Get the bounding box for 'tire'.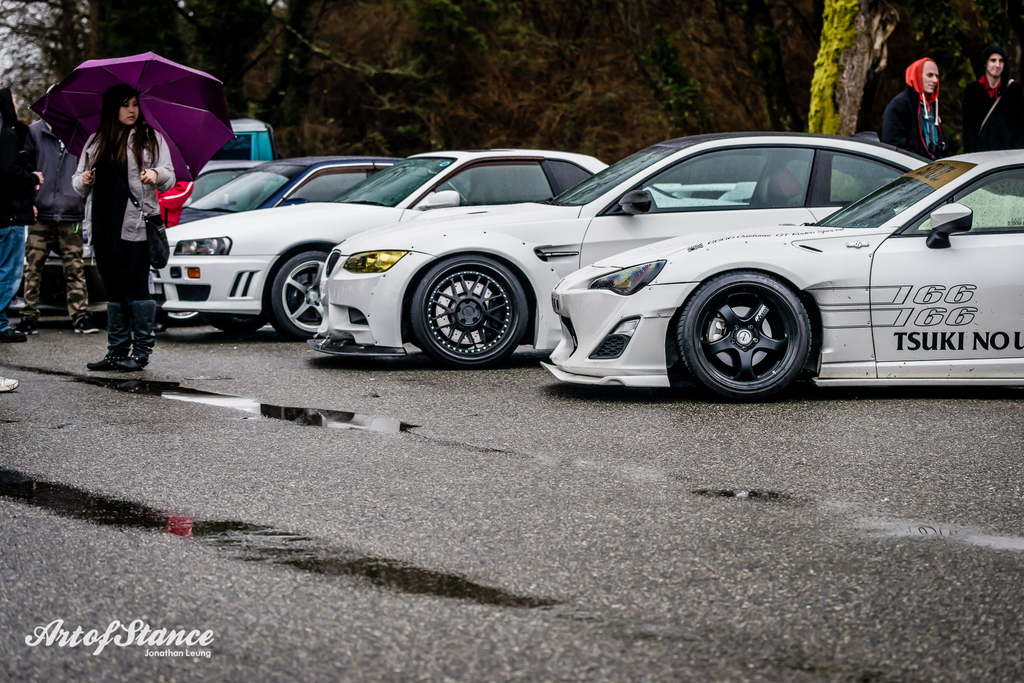
(220, 317, 255, 331).
